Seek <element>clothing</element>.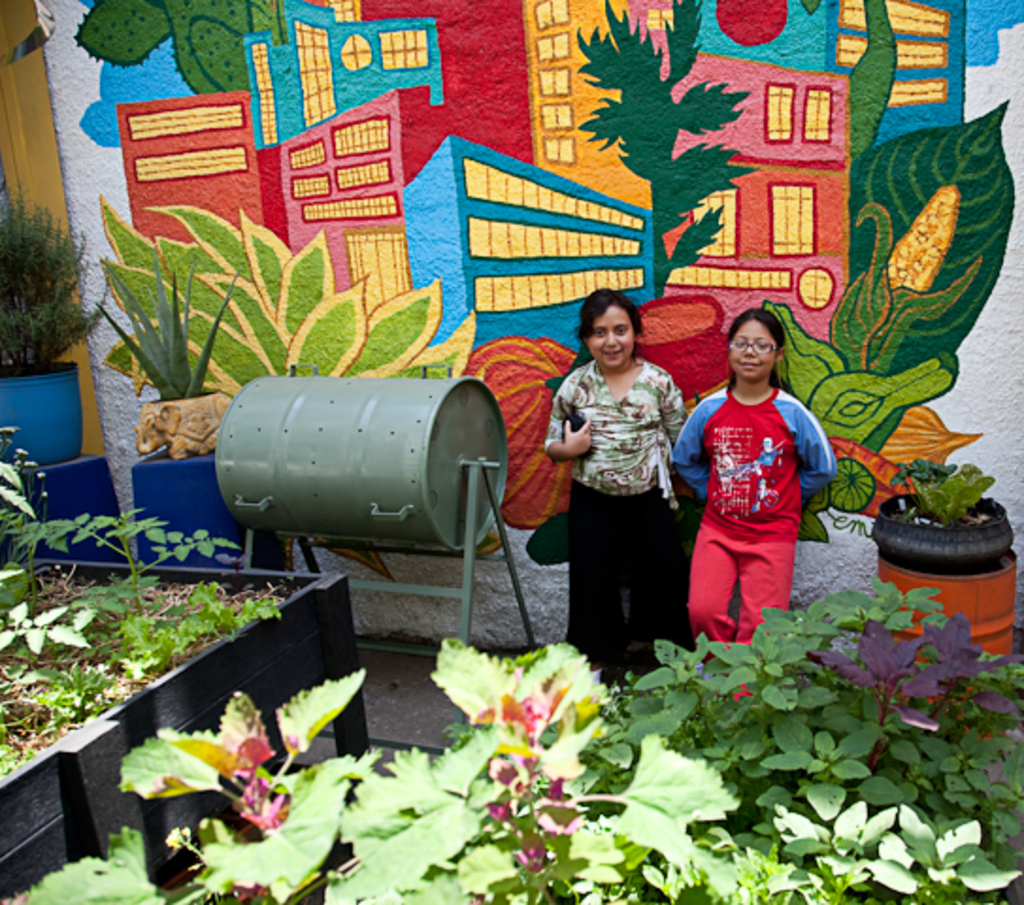
[left=543, top=354, right=690, bottom=683].
